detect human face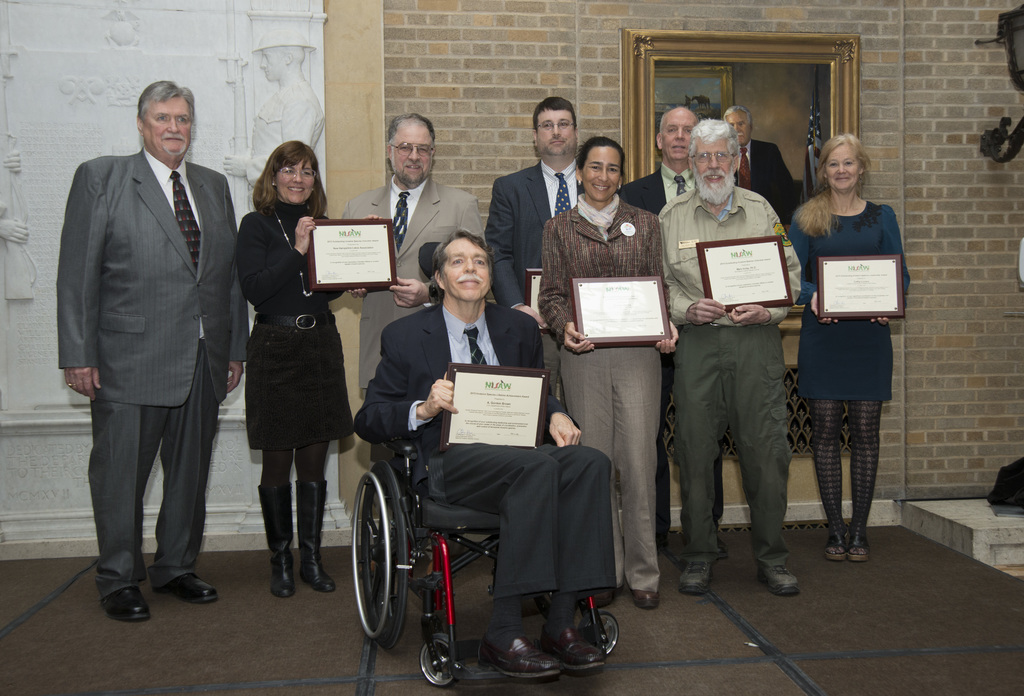
827 147 858 189
